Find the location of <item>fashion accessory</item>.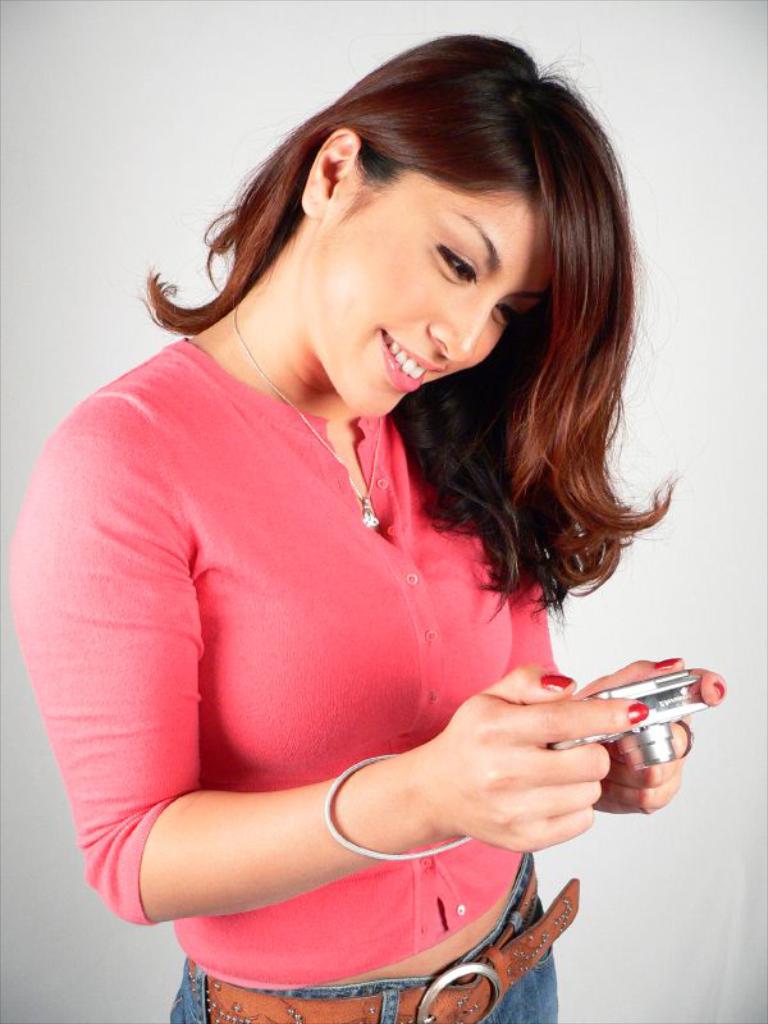
Location: box(186, 851, 581, 1023).
